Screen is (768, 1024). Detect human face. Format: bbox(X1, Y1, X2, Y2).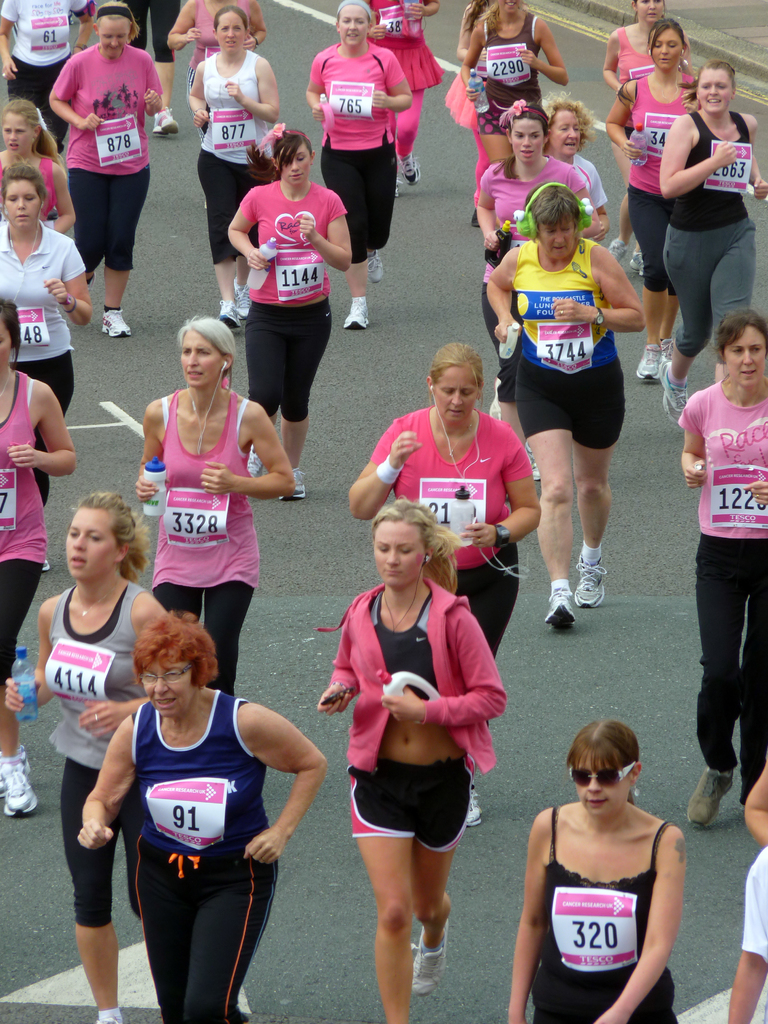
bbox(141, 652, 193, 713).
